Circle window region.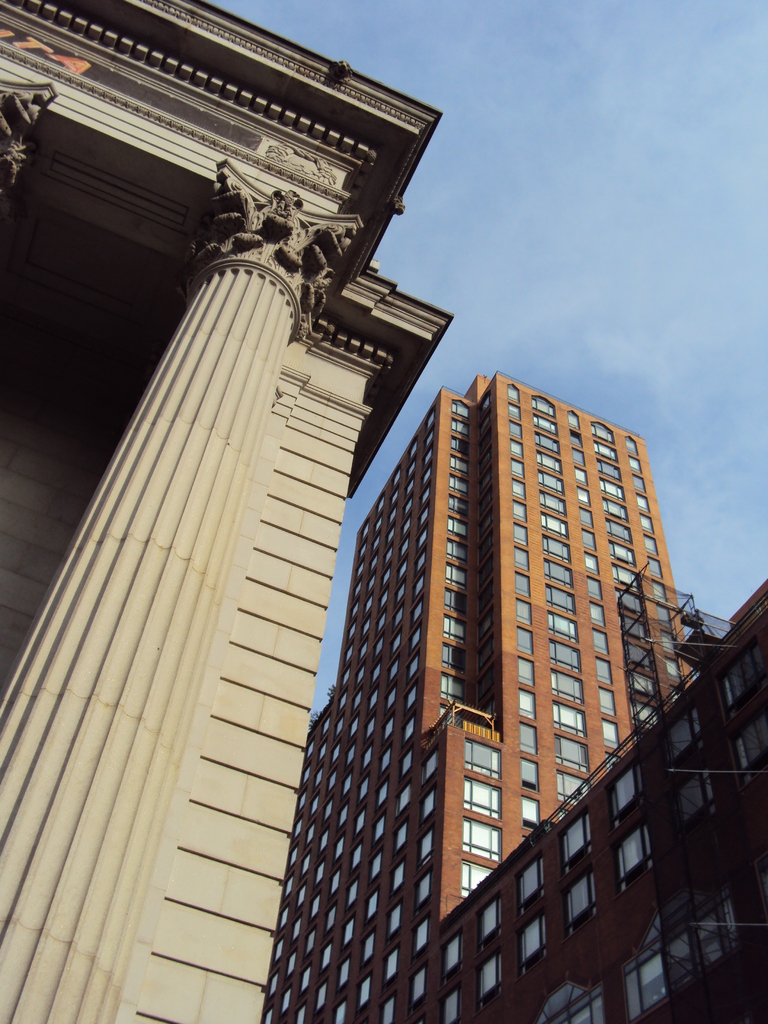
Region: bbox=(625, 615, 647, 641).
